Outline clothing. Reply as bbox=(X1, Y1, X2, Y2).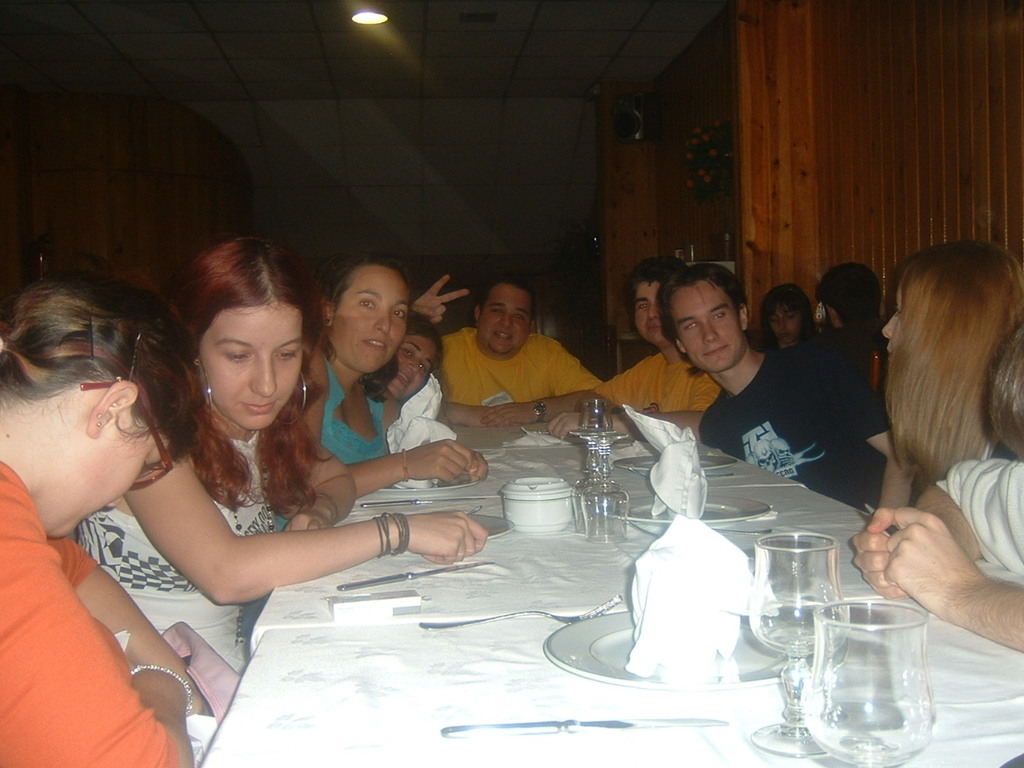
bbox=(700, 332, 894, 514).
